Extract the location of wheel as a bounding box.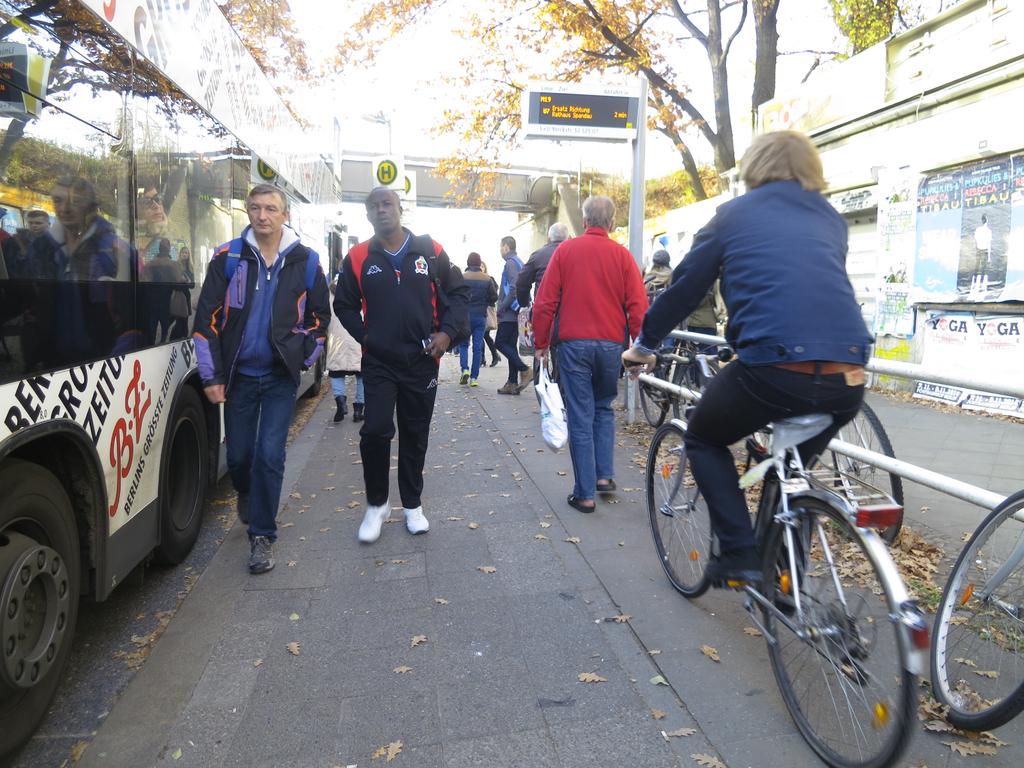
left=833, top=401, right=906, bottom=549.
